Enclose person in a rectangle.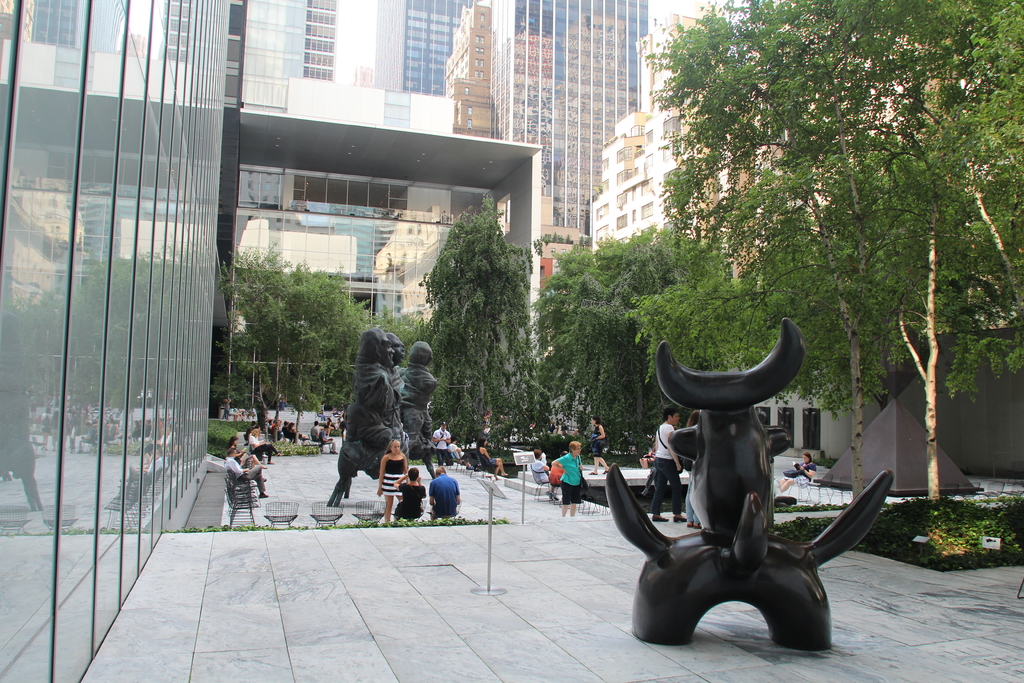
crop(435, 422, 454, 460).
